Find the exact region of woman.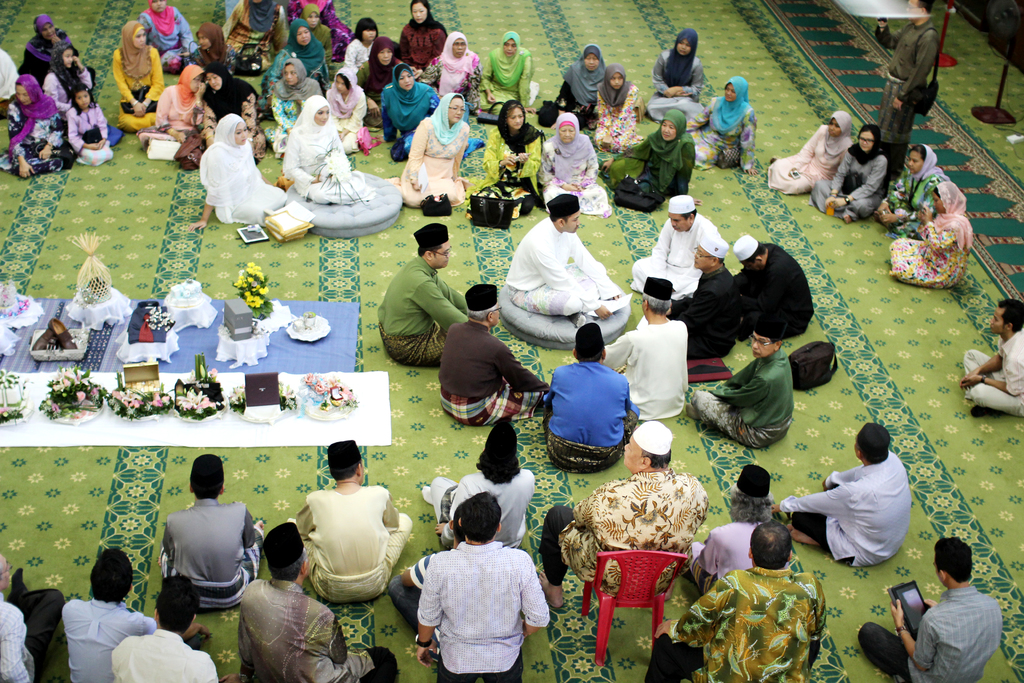
Exact region: (0,73,75,181).
